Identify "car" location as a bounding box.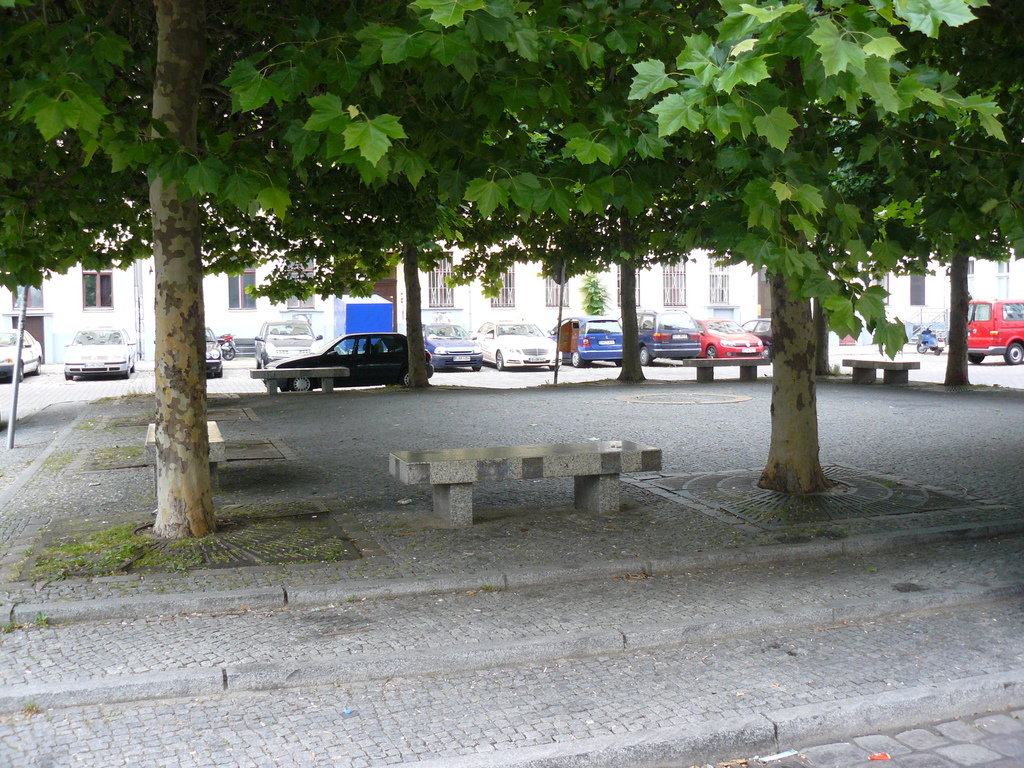
locate(61, 324, 140, 383).
